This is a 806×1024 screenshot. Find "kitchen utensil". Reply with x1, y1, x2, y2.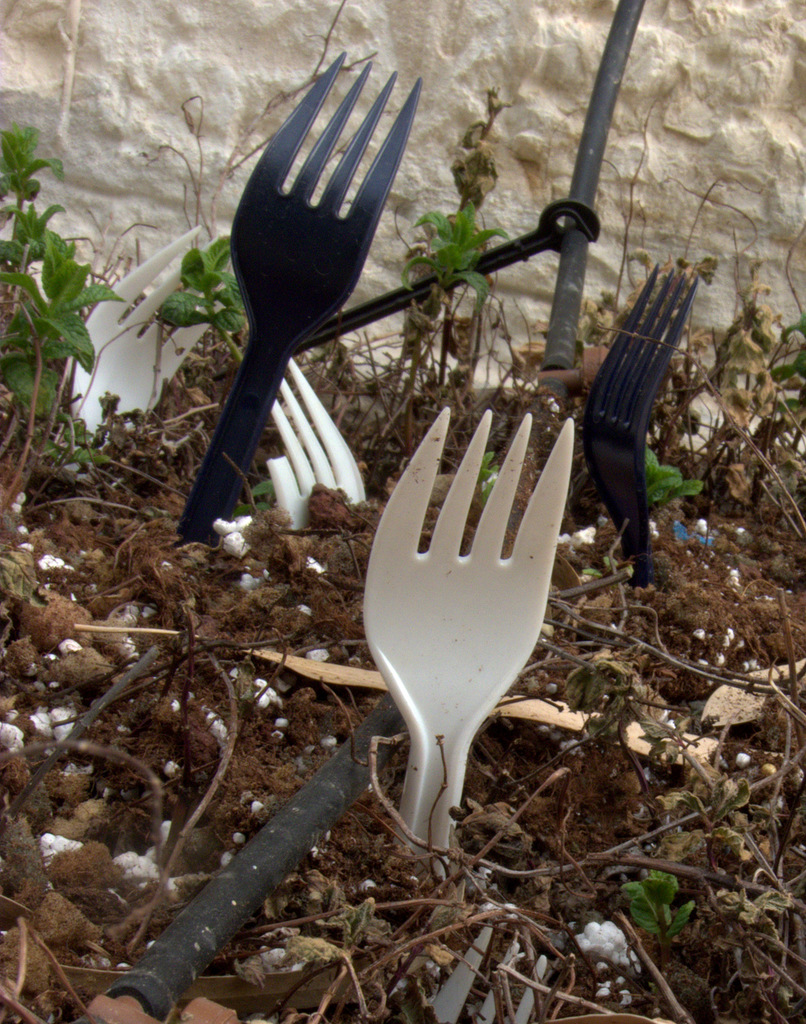
264, 353, 370, 535.
